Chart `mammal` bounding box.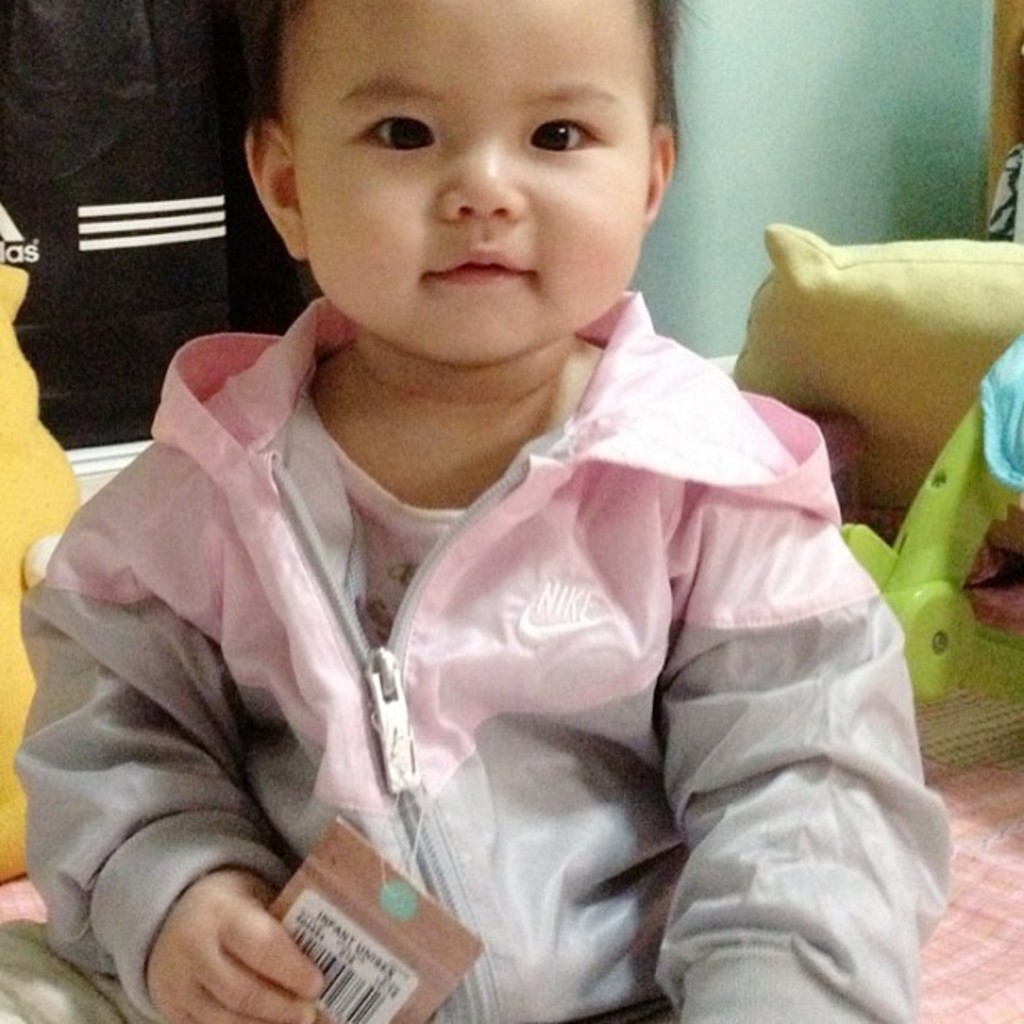
Charted: bbox=[0, 15, 992, 1023].
